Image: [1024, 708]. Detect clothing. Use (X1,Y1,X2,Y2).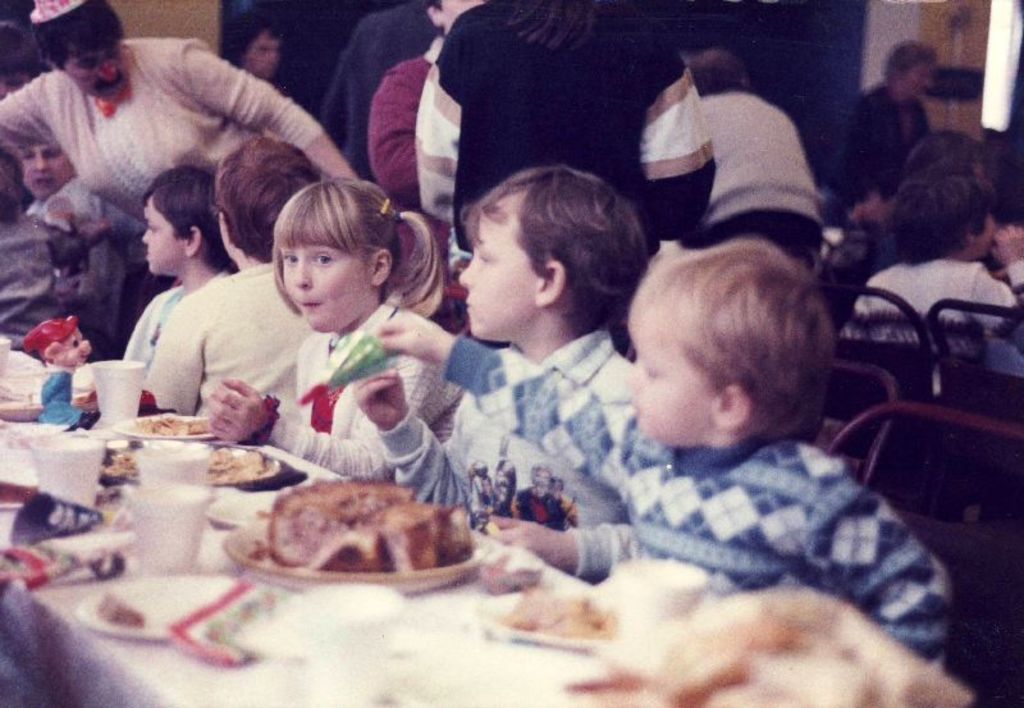
(146,259,305,422).
